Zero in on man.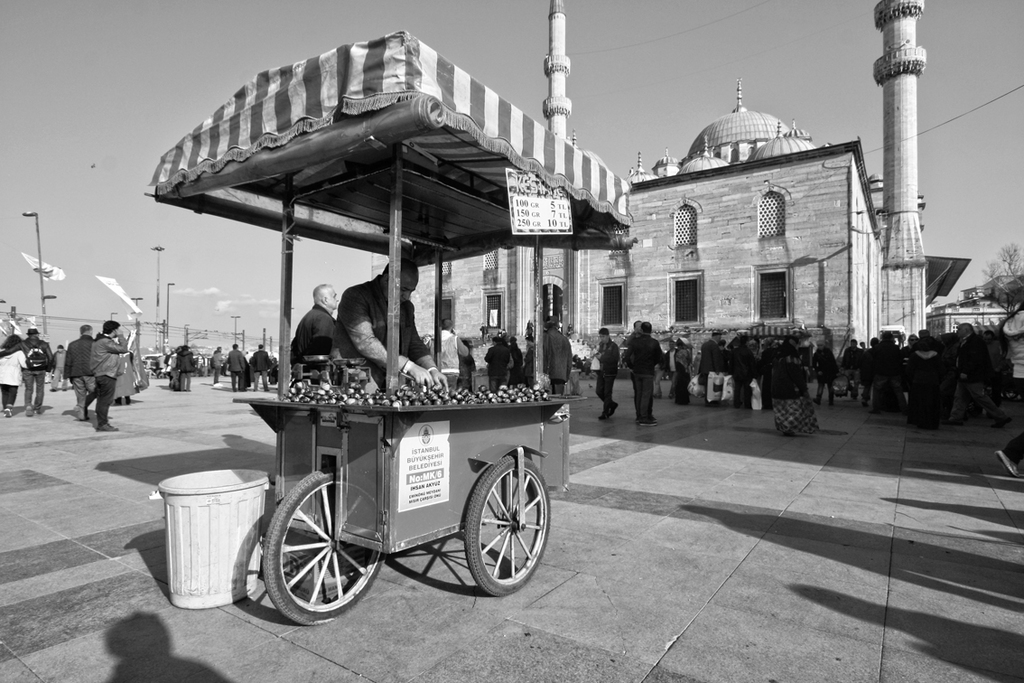
Zeroed in: box=[333, 257, 453, 391].
